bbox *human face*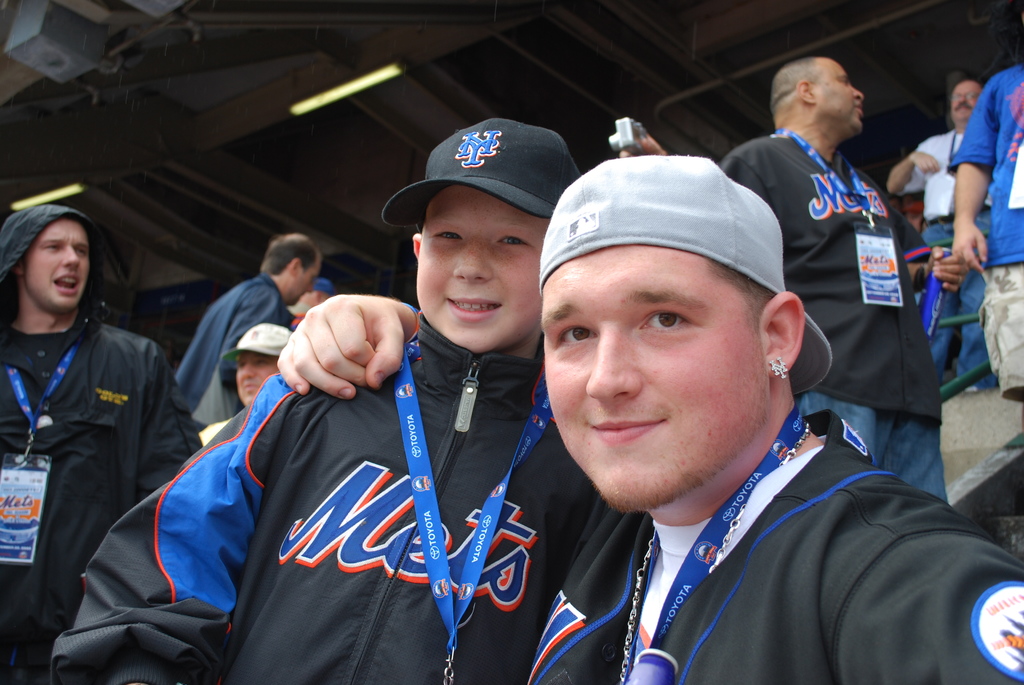
region(950, 80, 976, 127)
